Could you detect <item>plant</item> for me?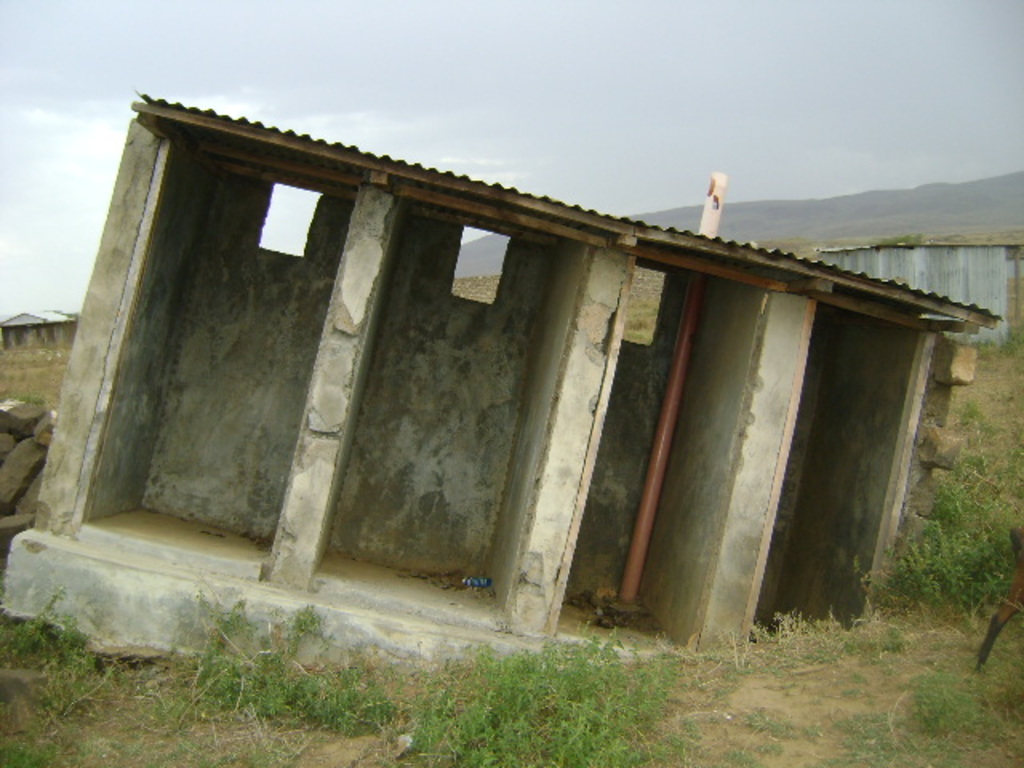
Detection result: x1=0, y1=722, x2=74, y2=766.
